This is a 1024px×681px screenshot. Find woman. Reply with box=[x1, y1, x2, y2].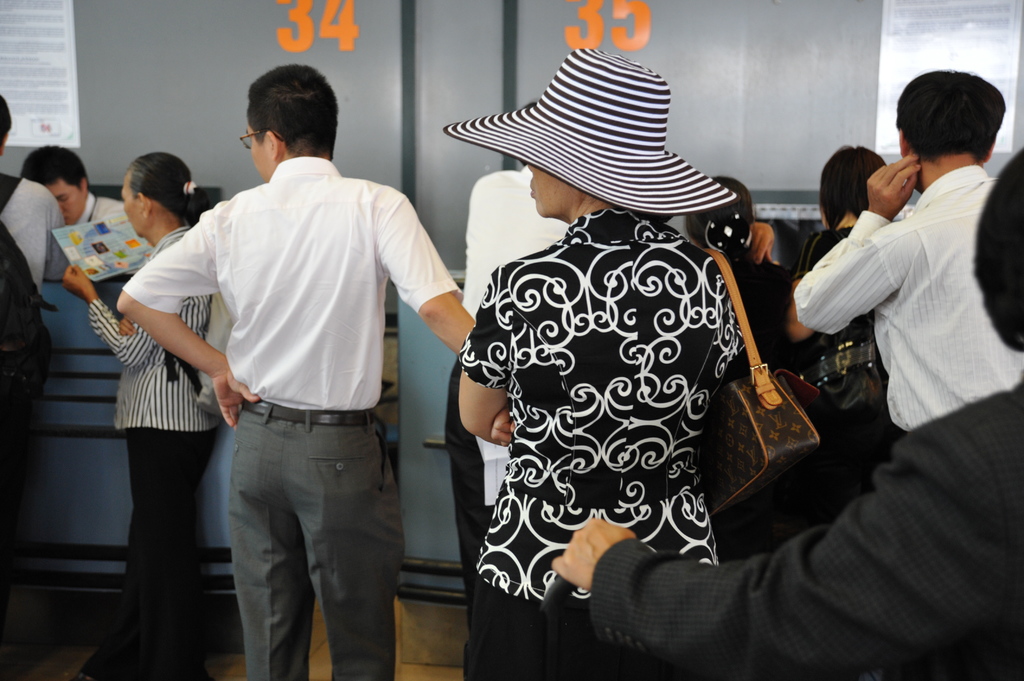
box=[783, 131, 905, 364].
